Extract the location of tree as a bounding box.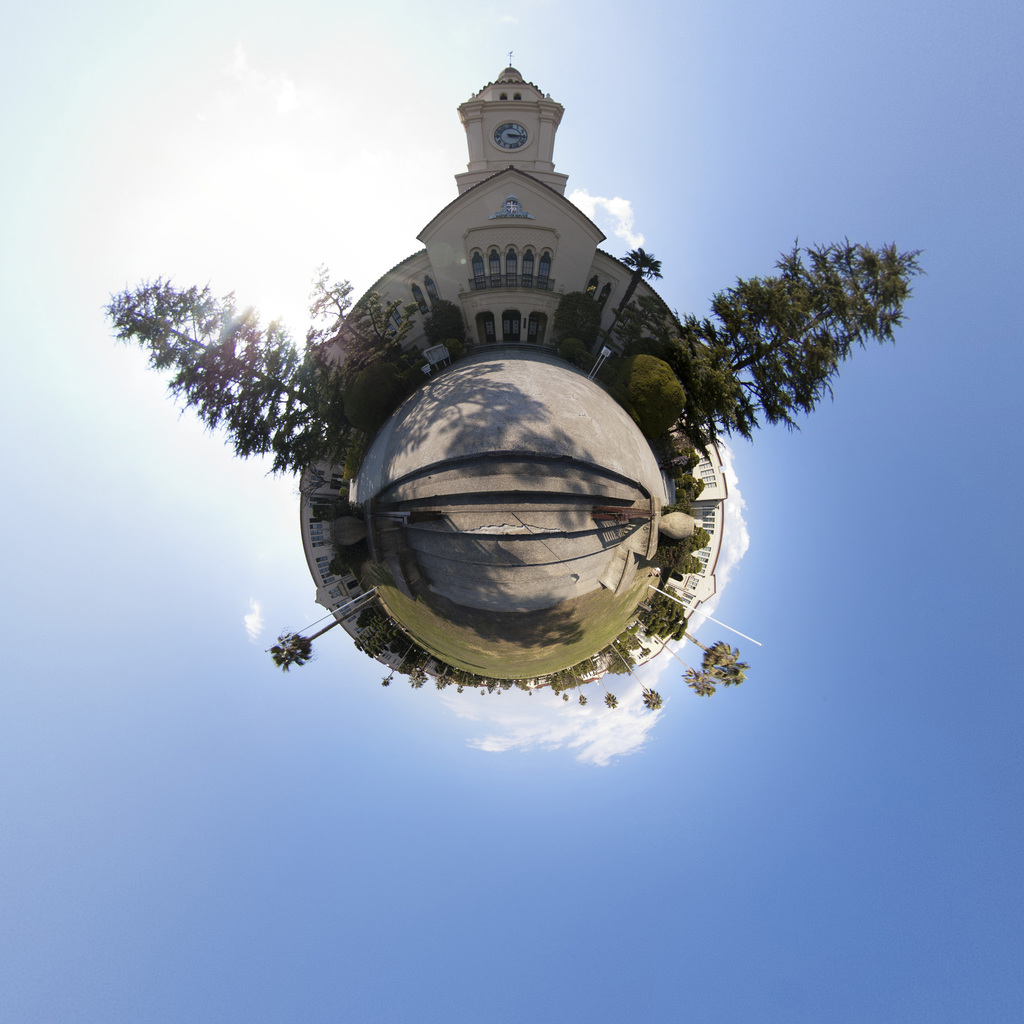
(310,259,443,435).
